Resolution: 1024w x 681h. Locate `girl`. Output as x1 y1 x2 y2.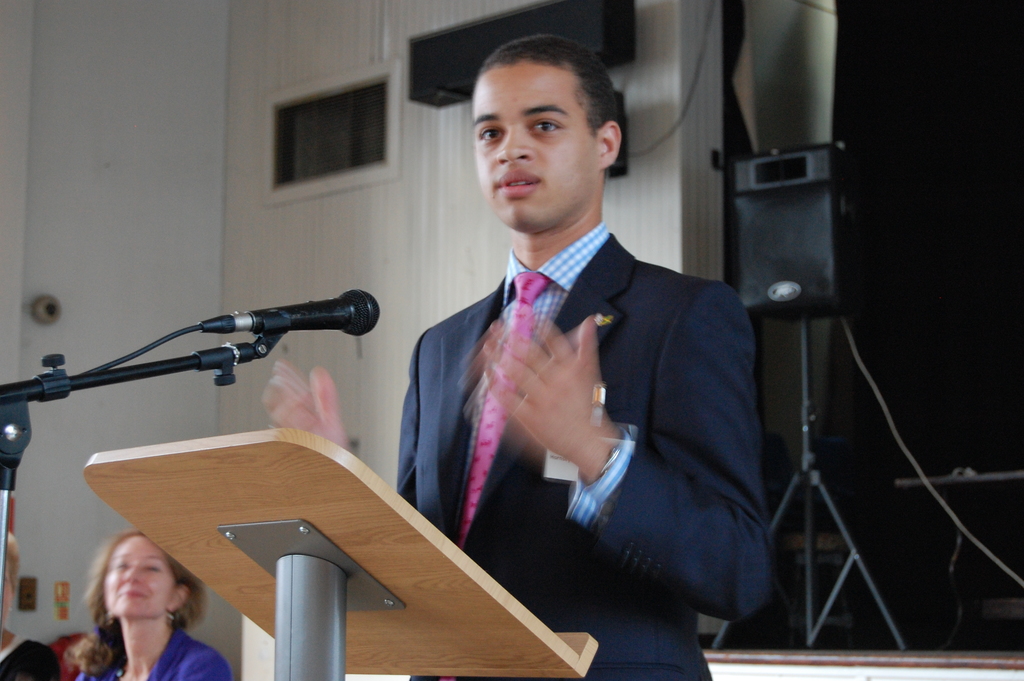
60 532 227 680.
